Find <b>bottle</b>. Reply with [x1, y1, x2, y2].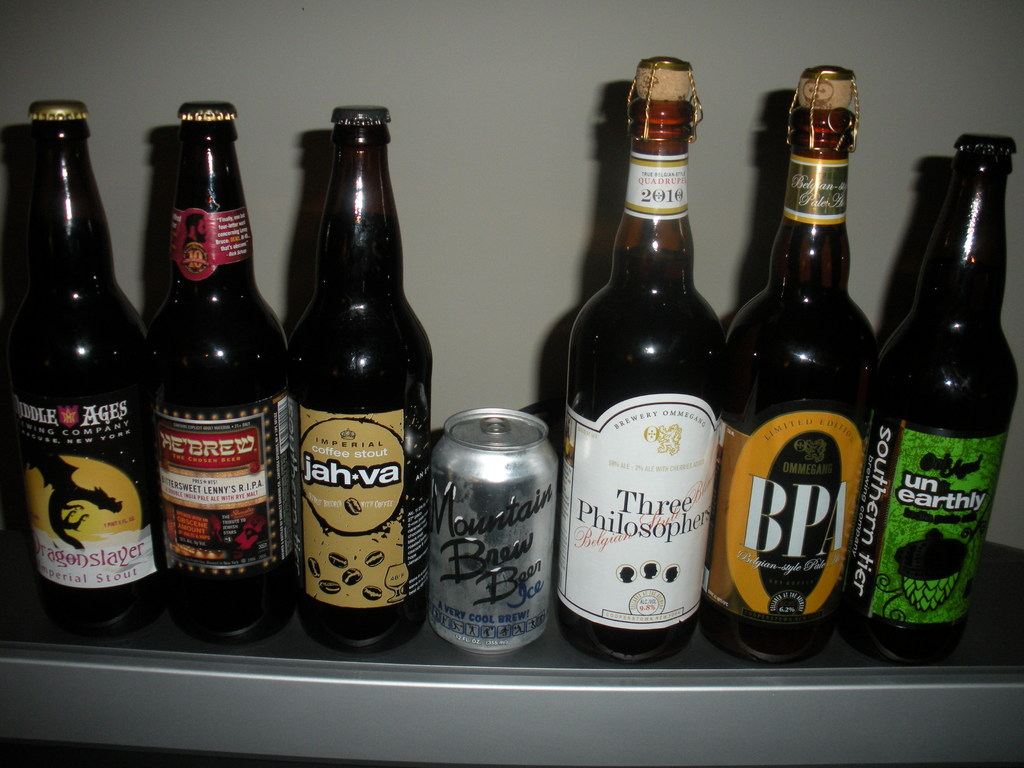
[552, 60, 727, 666].
